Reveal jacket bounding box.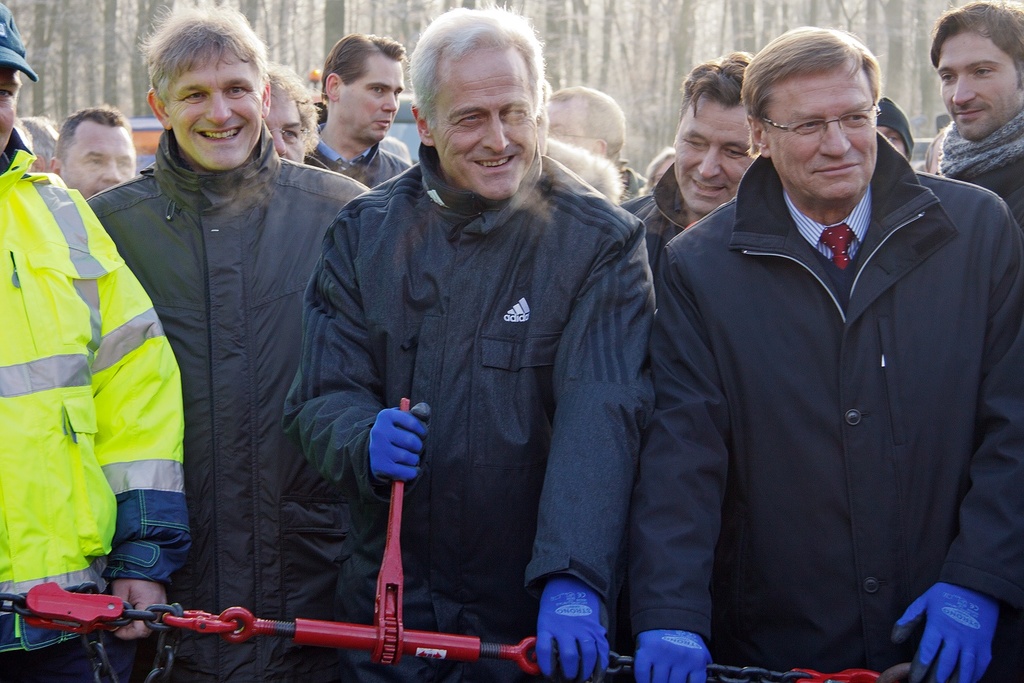
Revealed: [275,139,657,675].
